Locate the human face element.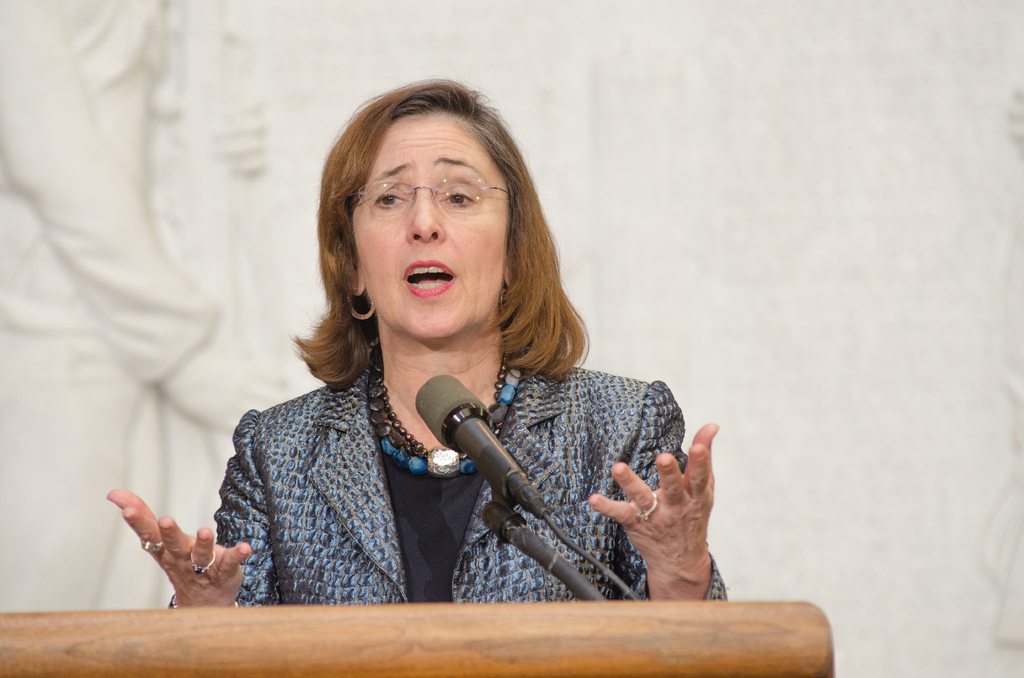
Element bbox: (349, 111, 507, 337).
